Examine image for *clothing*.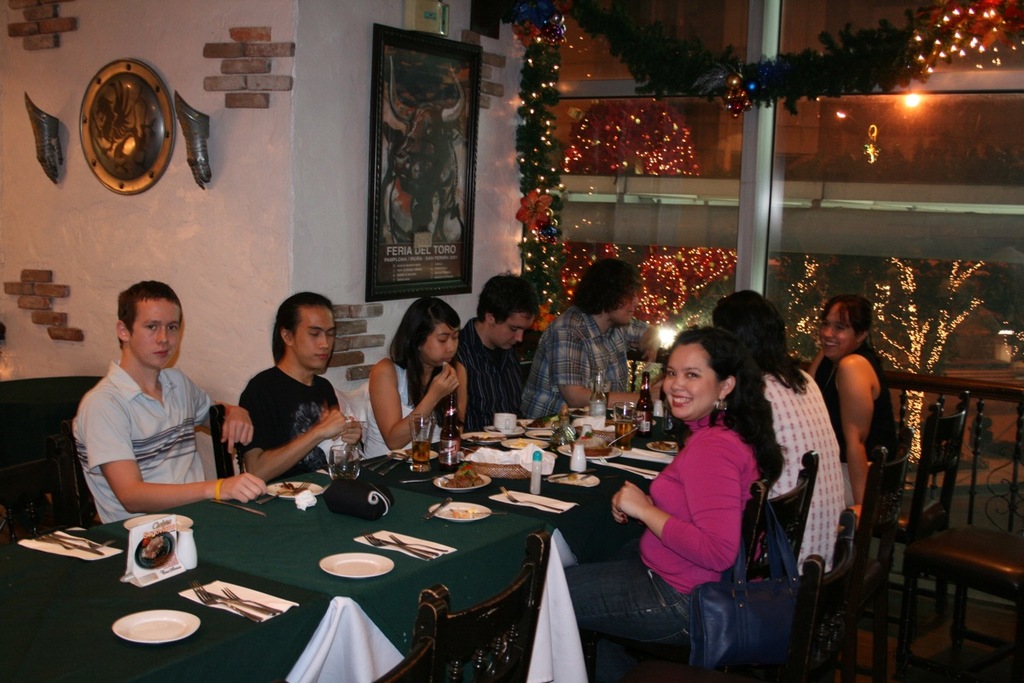
Examination result: locate(747, 361, 852, 575).
